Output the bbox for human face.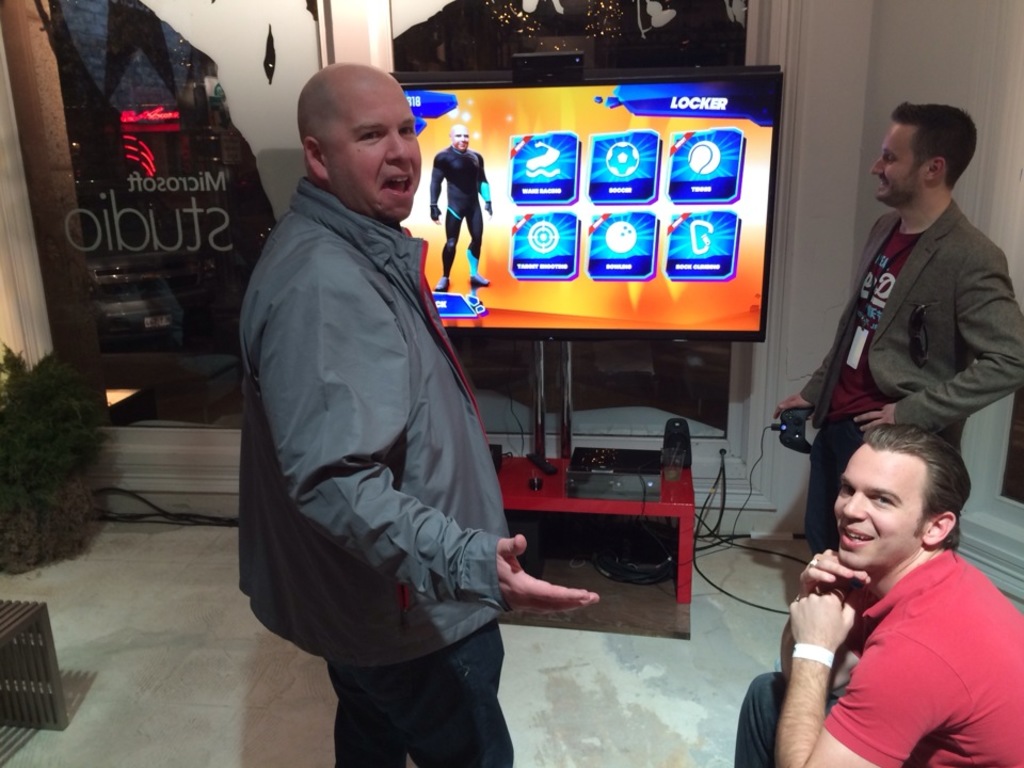
<bbox>324, 80, 421, 225</bbox>.
